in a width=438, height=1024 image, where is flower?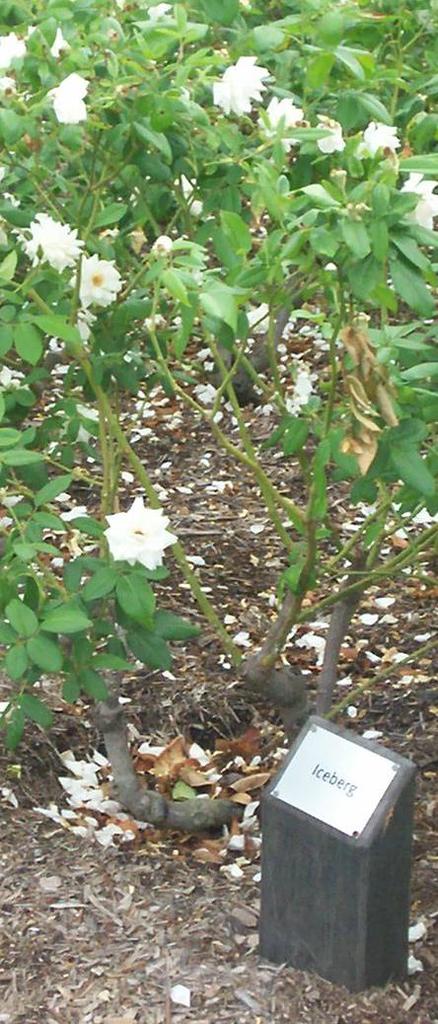
[212, 52, 274, 116].
